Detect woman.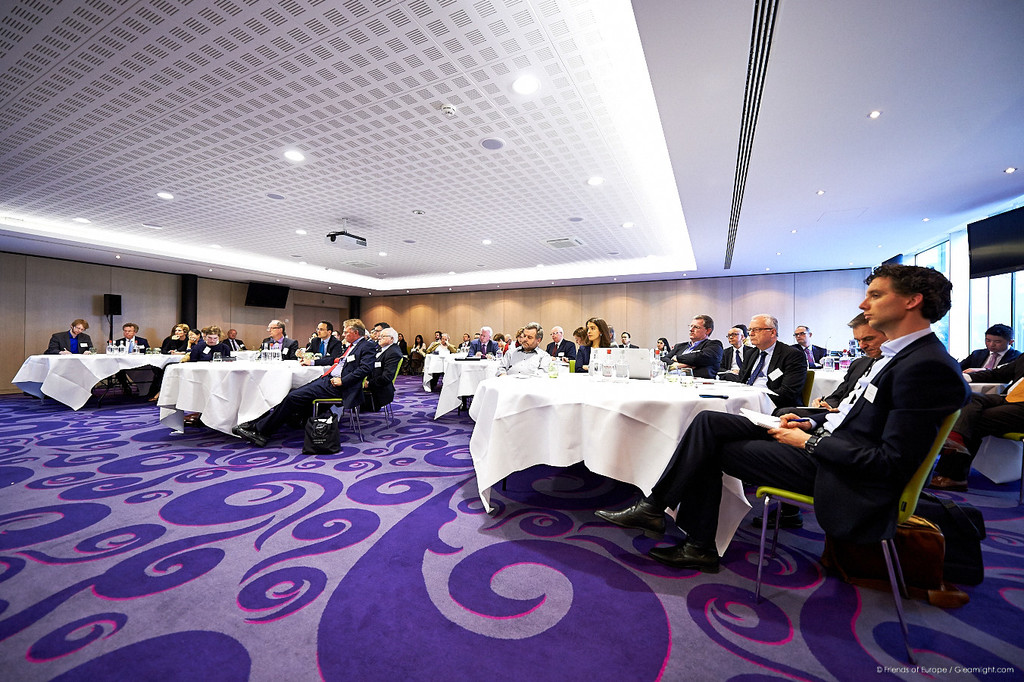
Detected at x1=169, y1=321, x2=185, y2=348.
